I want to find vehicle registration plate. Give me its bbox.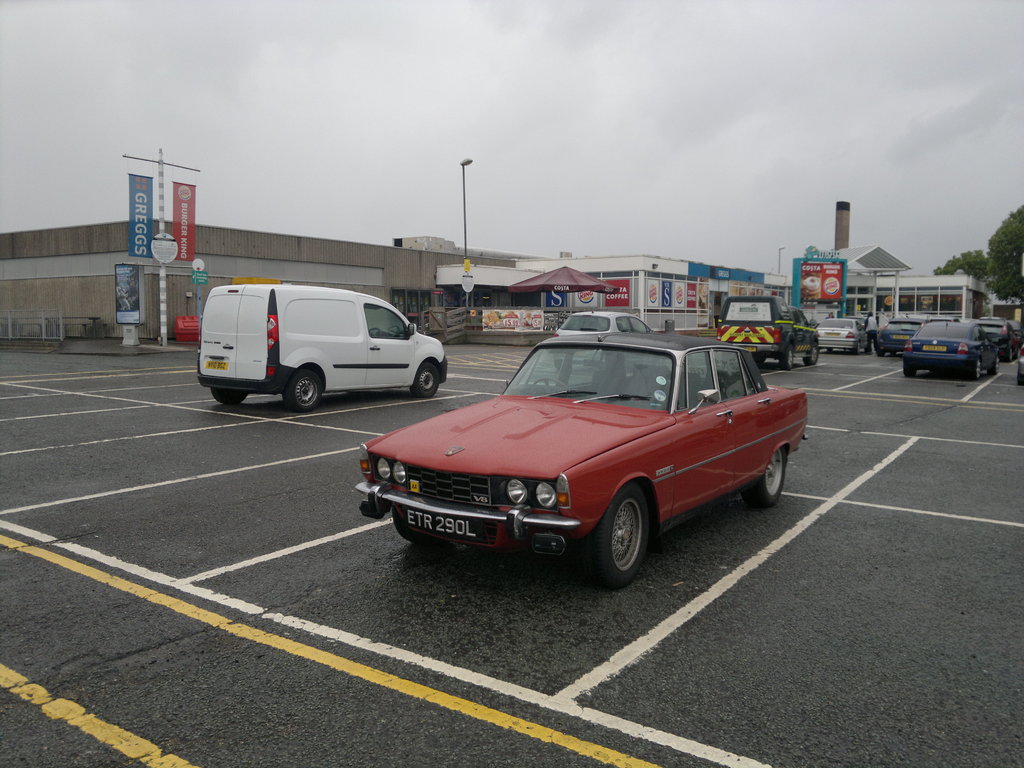
[205,360,228,367].
